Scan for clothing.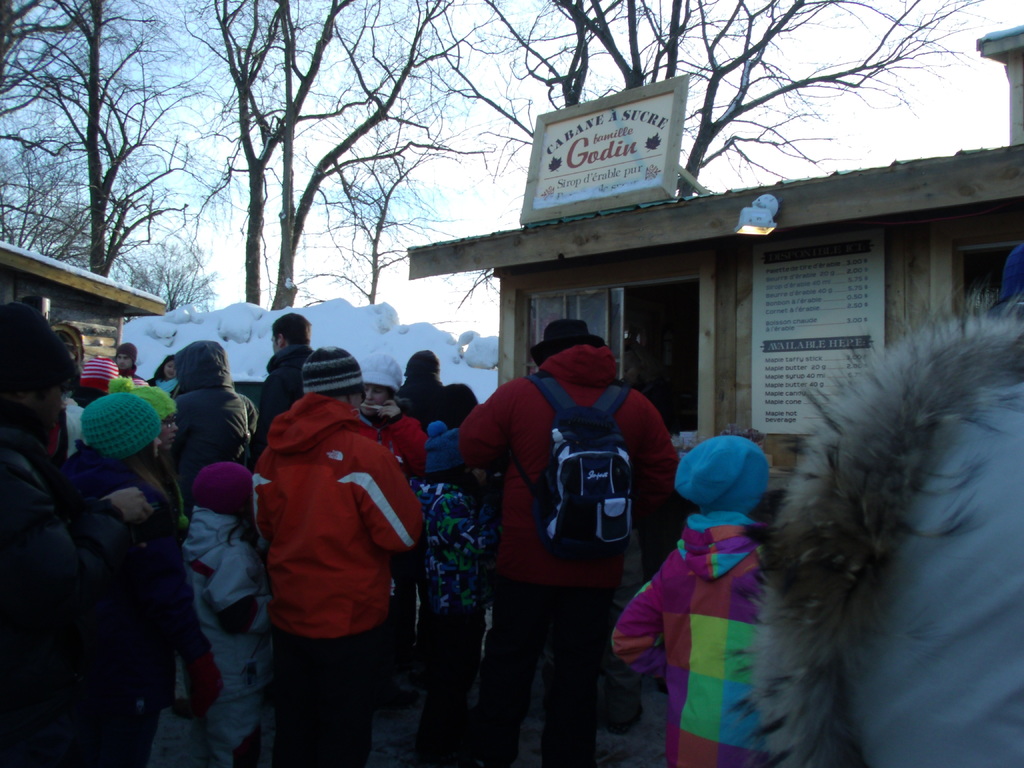
Scan result: select_region(166, 336, 253, 508).
